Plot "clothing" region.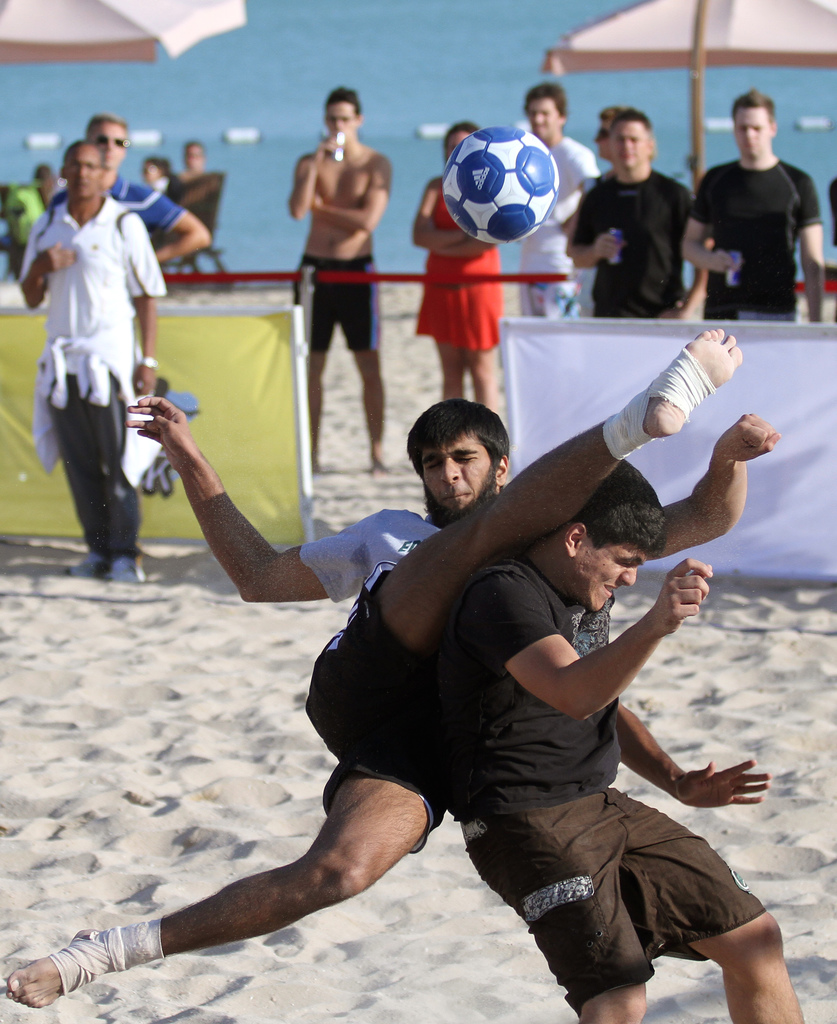
Plotted at [29,159,159,517].
